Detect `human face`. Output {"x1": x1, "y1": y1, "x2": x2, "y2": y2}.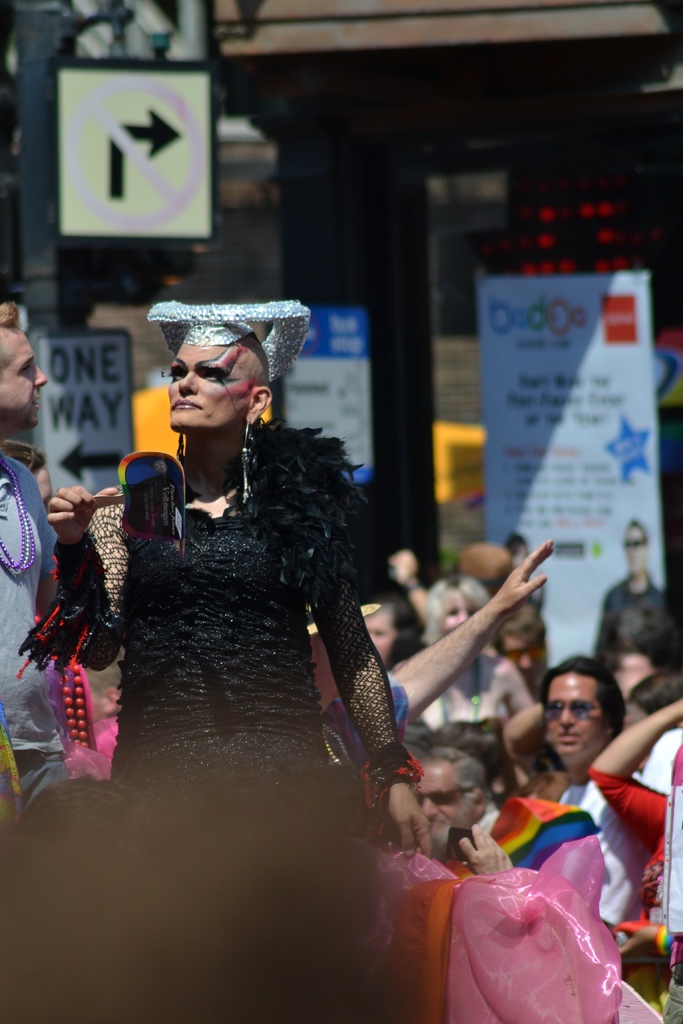
{"x1": 548, "y1": 670, "x2": 601, "y2": 756}.
